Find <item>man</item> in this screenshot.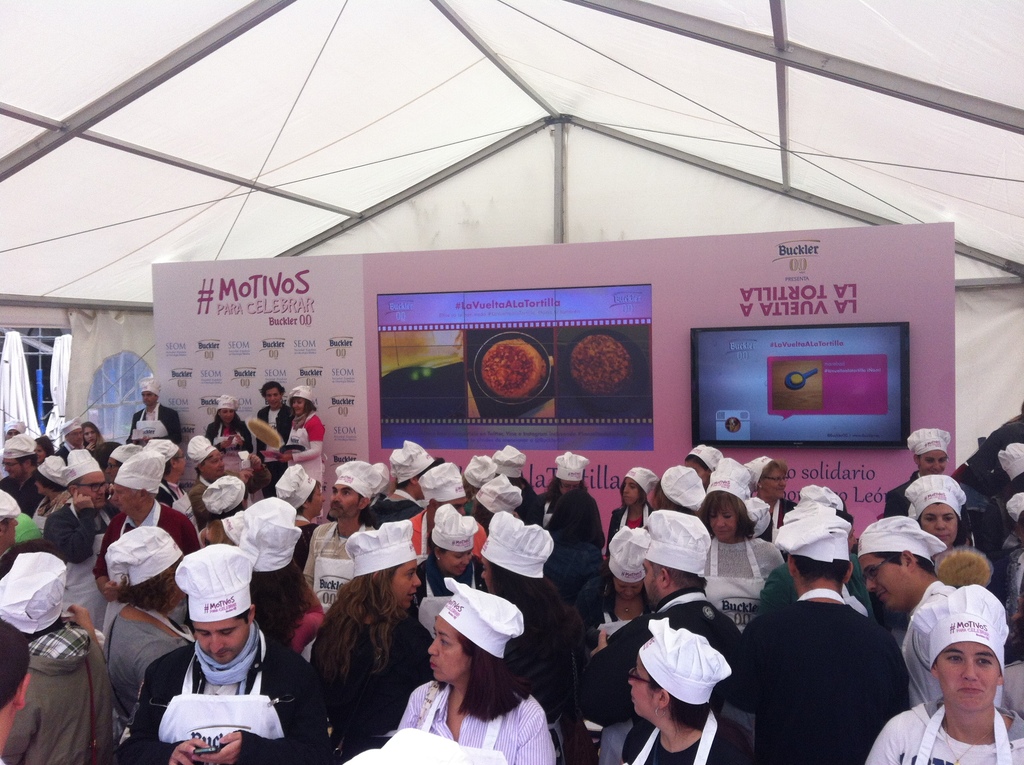
The bounding box for <item>man</item> is bbox=[95, 454, 196, 629].
